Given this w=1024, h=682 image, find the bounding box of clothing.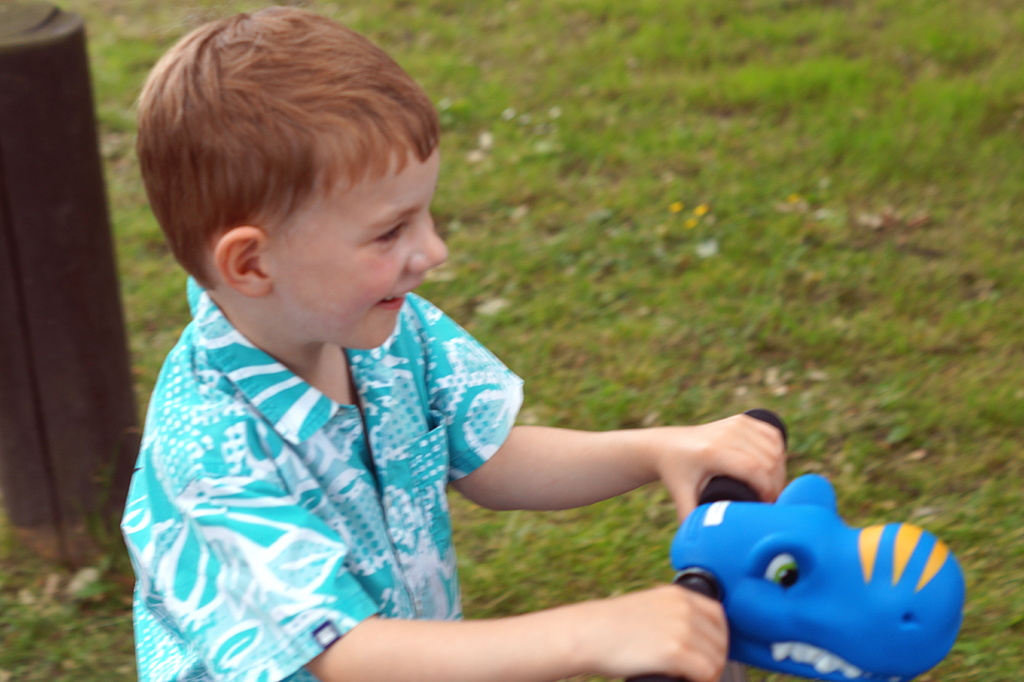
bbox=(97, 237, 557, 658).
